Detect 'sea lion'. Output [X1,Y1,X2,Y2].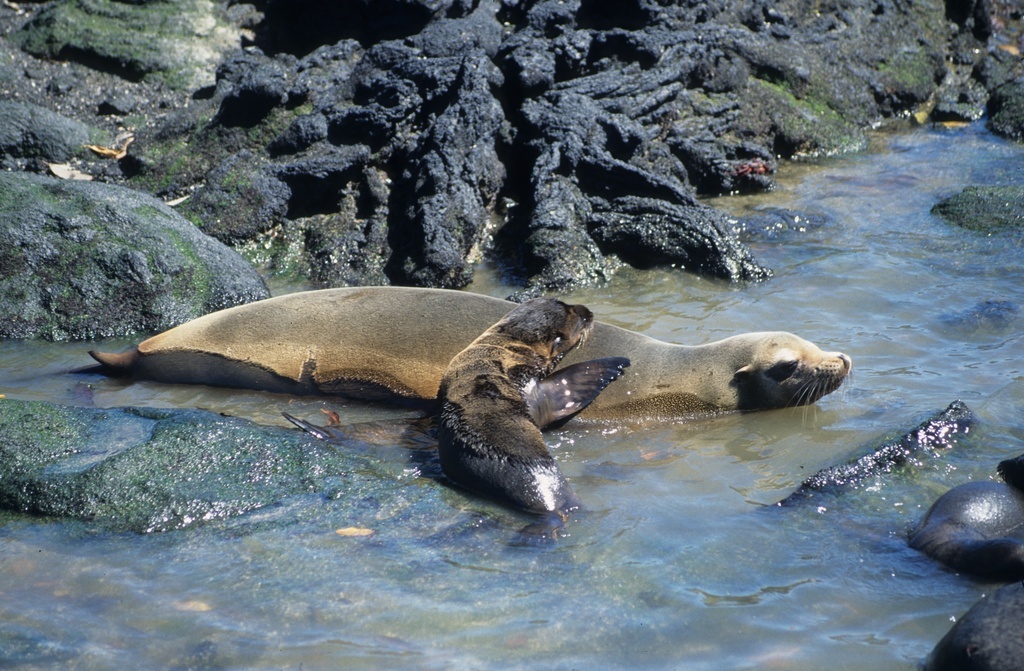
[431,297,629,531].
